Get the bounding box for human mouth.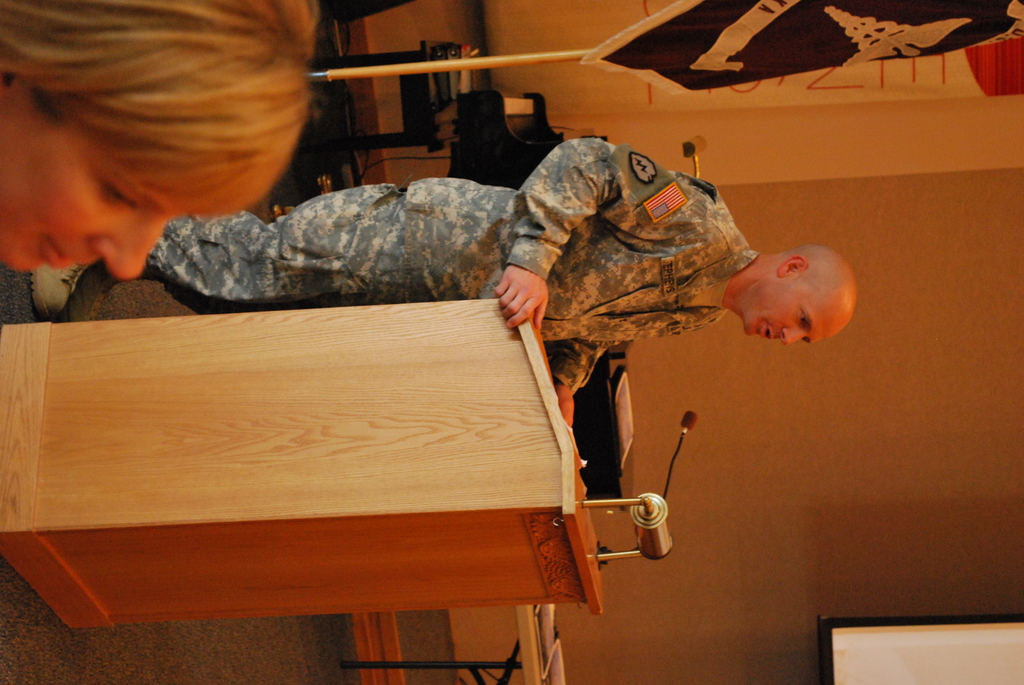
(760,323,775,339).
